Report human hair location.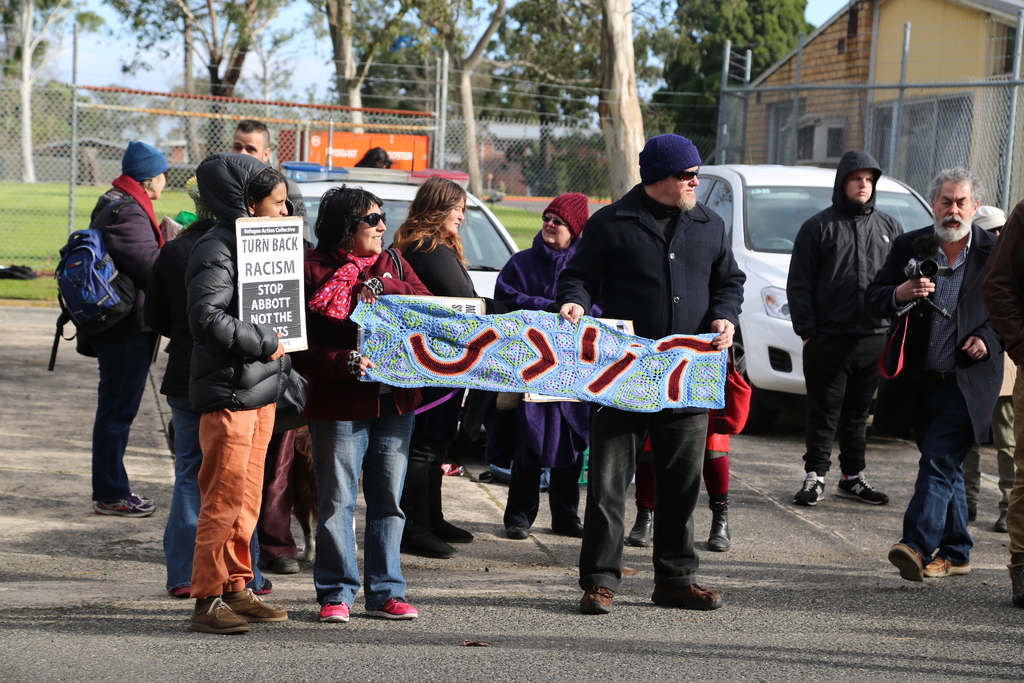
Report: [left=353, top=144, right=399, bottom=170].
